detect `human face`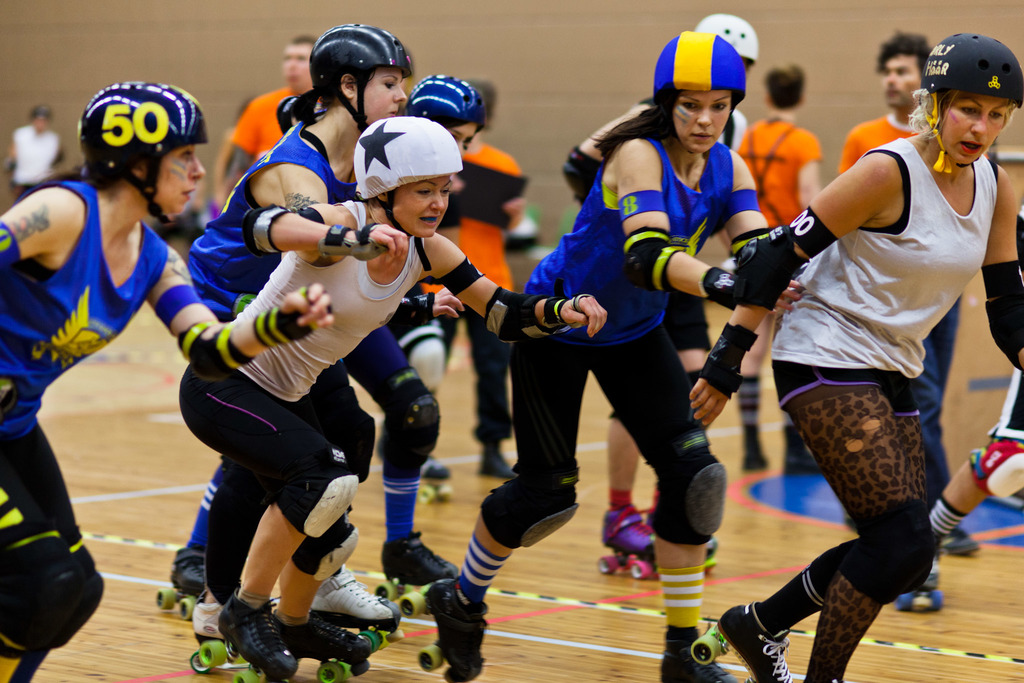
box=[384, 176, 452, 238]
